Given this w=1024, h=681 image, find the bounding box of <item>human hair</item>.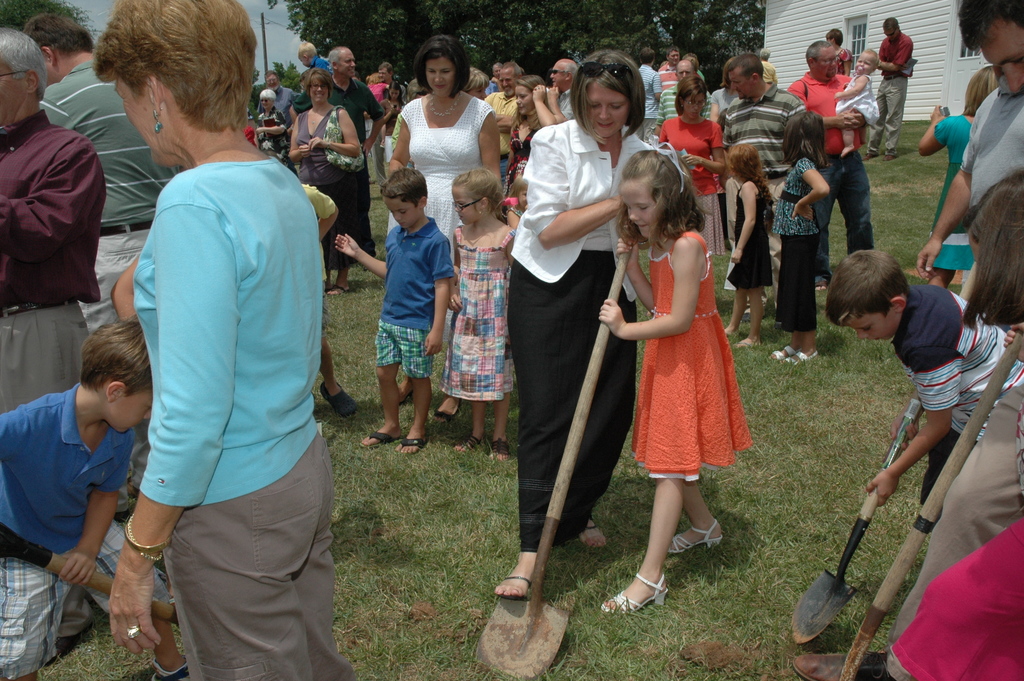
bbox=[325, 55, 341, 68].
